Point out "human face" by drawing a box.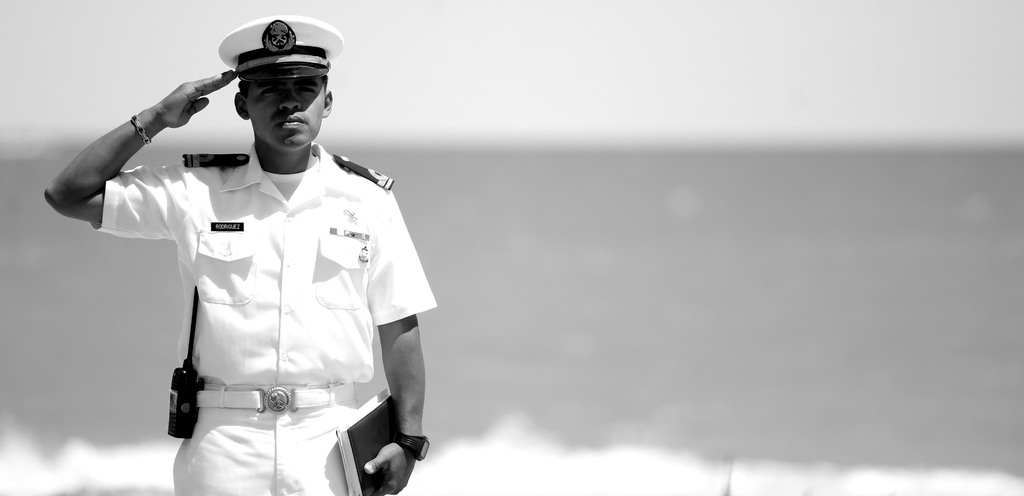
crop(240, 76, 324, 147).
